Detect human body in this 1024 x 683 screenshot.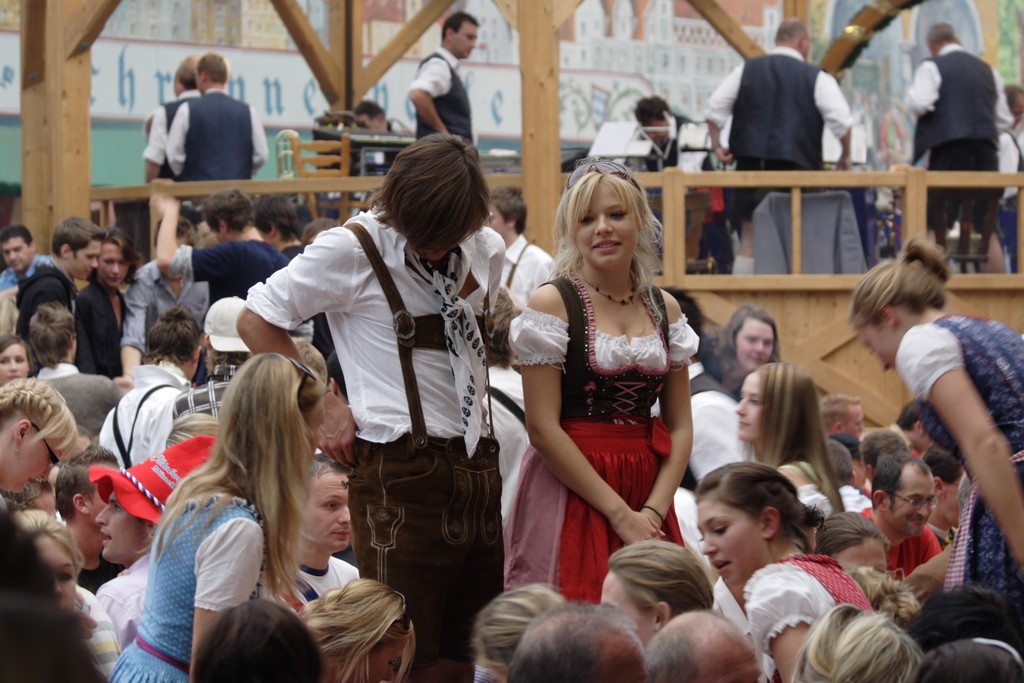
Detection: box=[891, 408, 933, 459].
